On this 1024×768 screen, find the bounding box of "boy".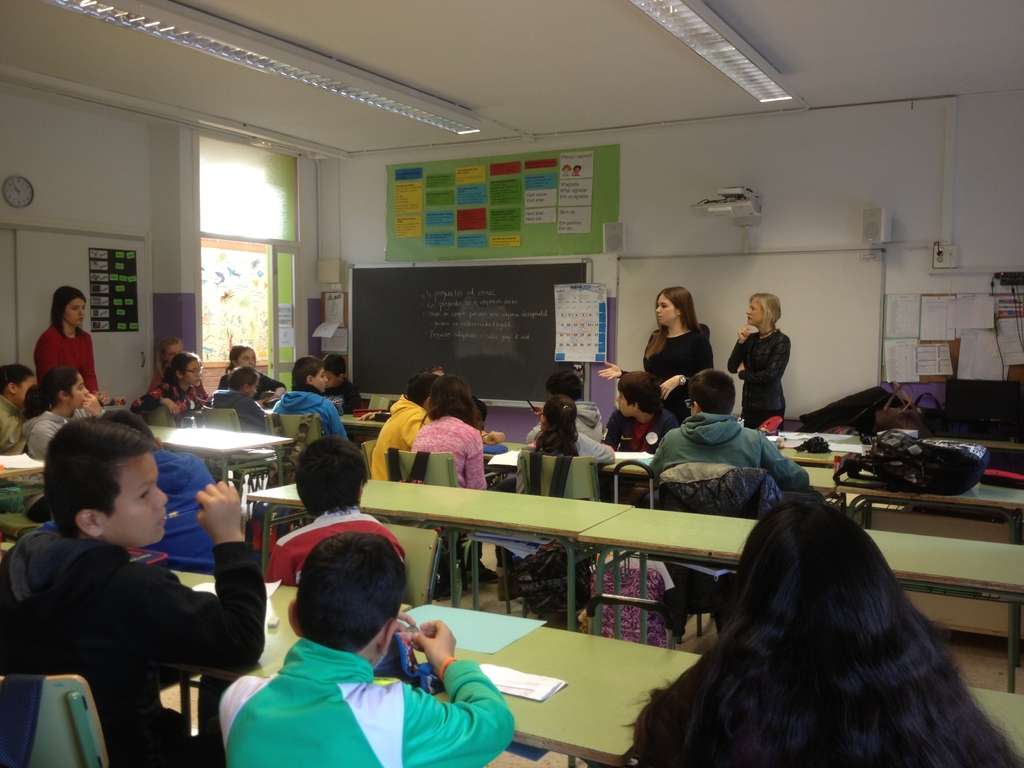
Bounding box: 271 356 349 440.
